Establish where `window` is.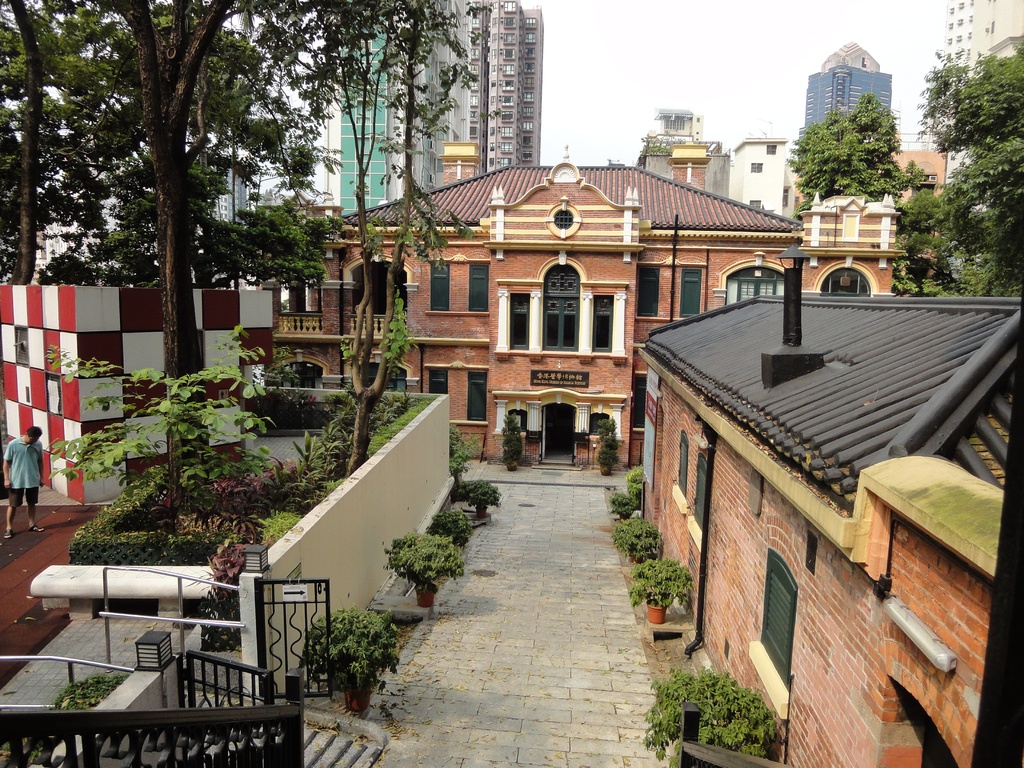
Established at x1=524 y1=124 x2=532 y2=131.
